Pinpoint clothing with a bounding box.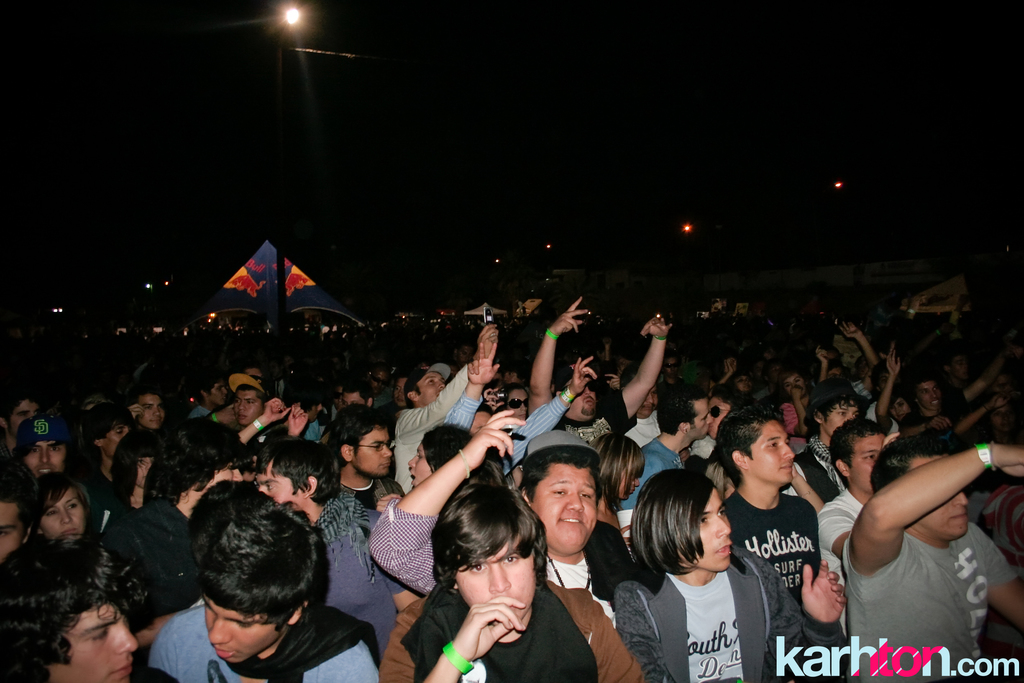
region(113, 502, 177, 573).
